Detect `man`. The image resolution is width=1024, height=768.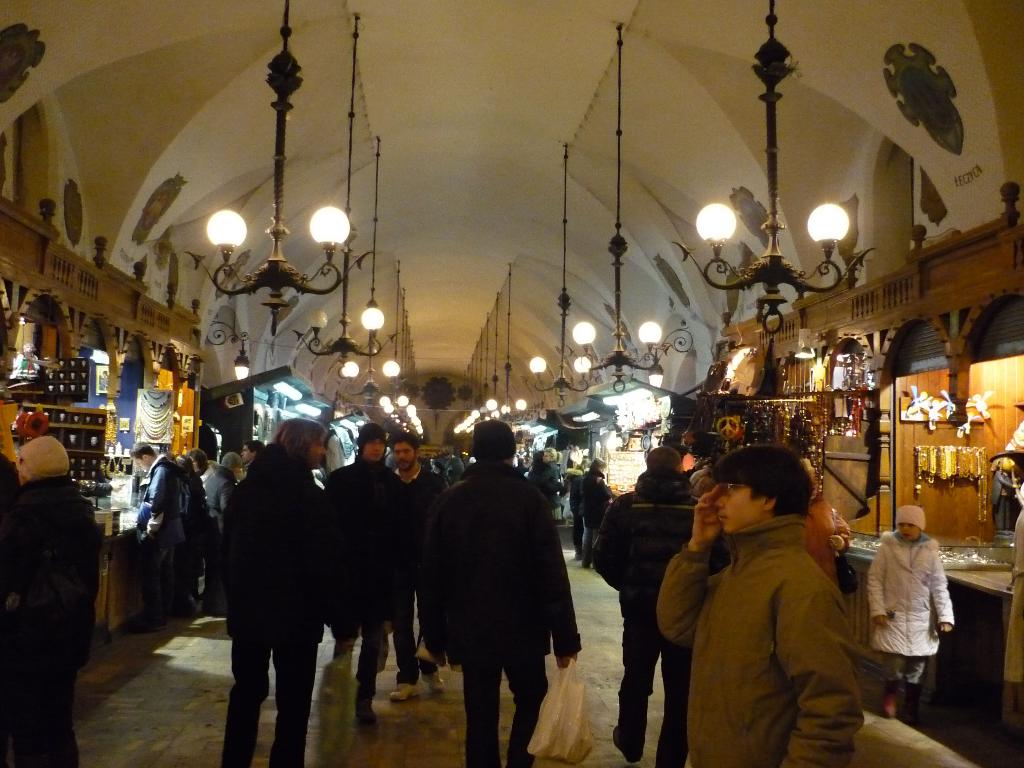
[594, 444, 701, 763].
